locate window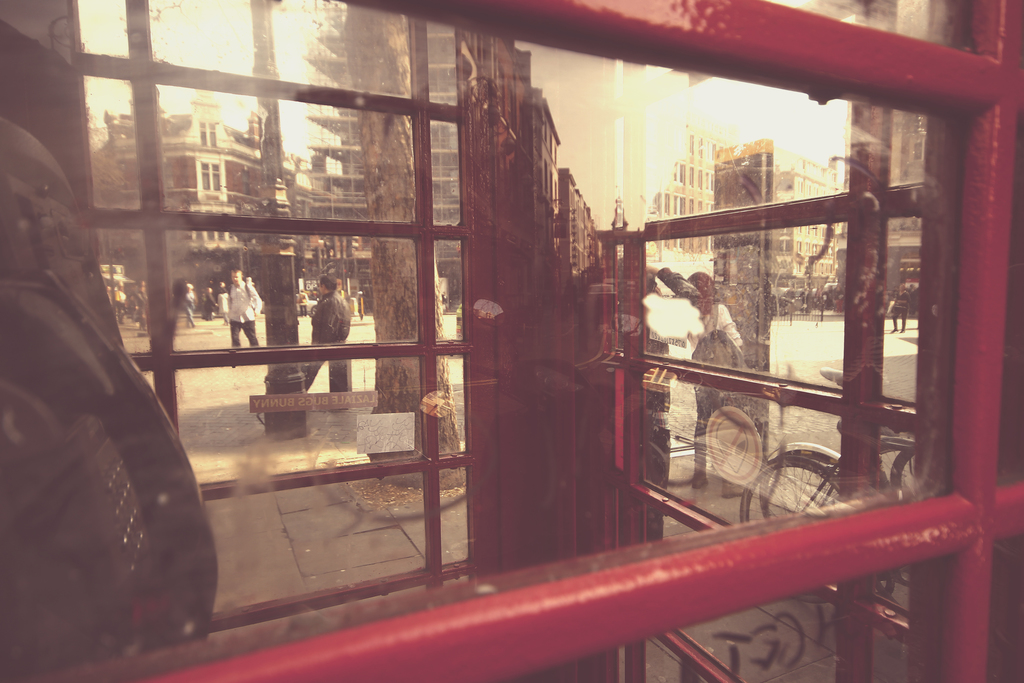
(x1=199, y1=119, x2=216, y2=145)
